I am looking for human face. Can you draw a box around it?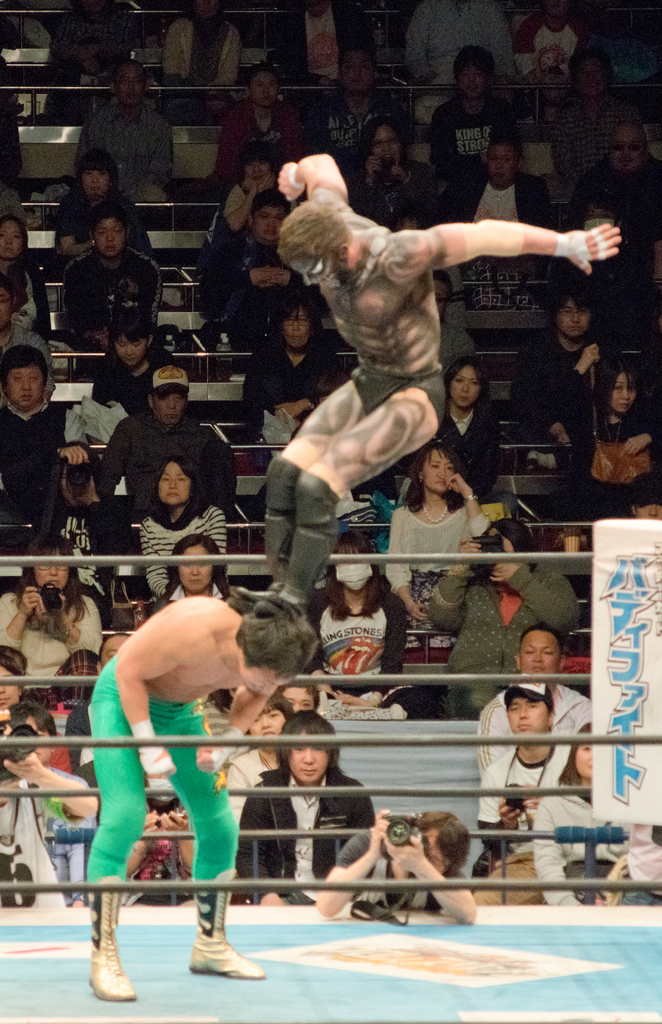
Sure, the bounding box is pyautogui.locateOnScreen(557, 305, 590, 340).
